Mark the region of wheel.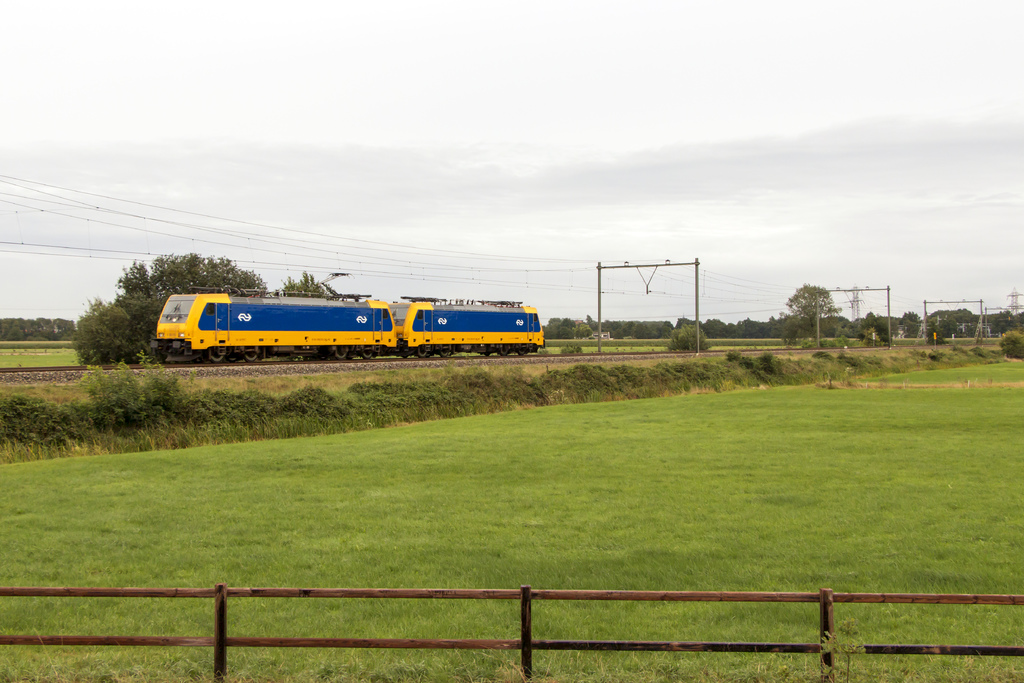
Region: (246,353,255,365).
